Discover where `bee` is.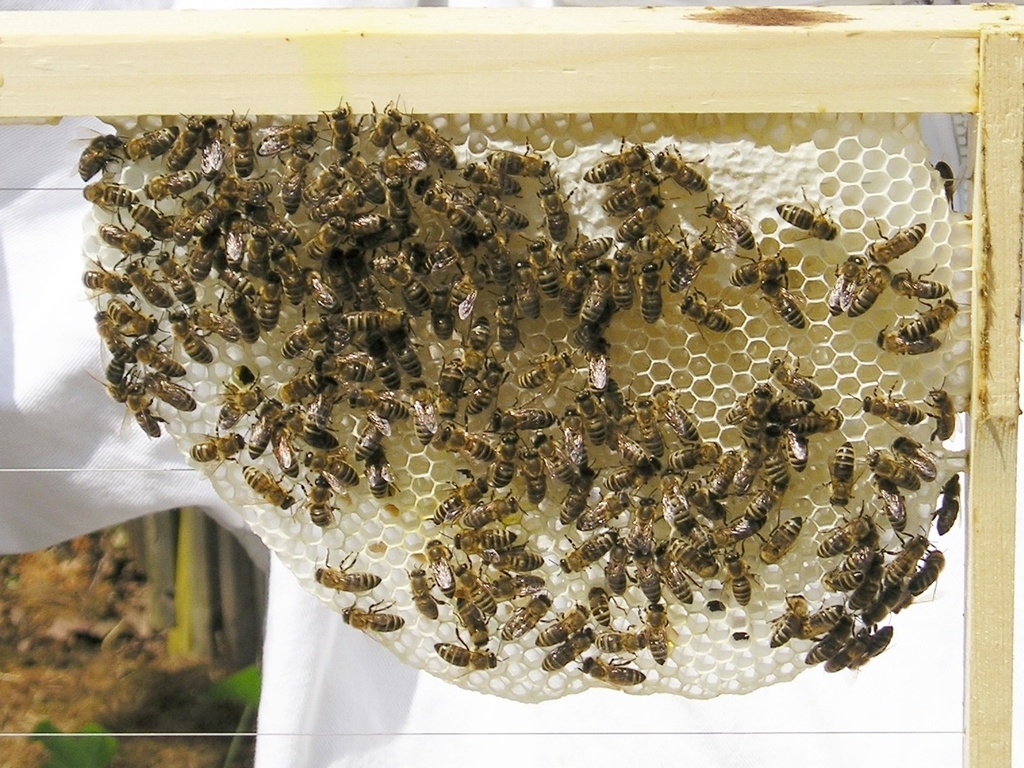
Discovered at (x1=577, y1=654, x2=645, y2=685).
